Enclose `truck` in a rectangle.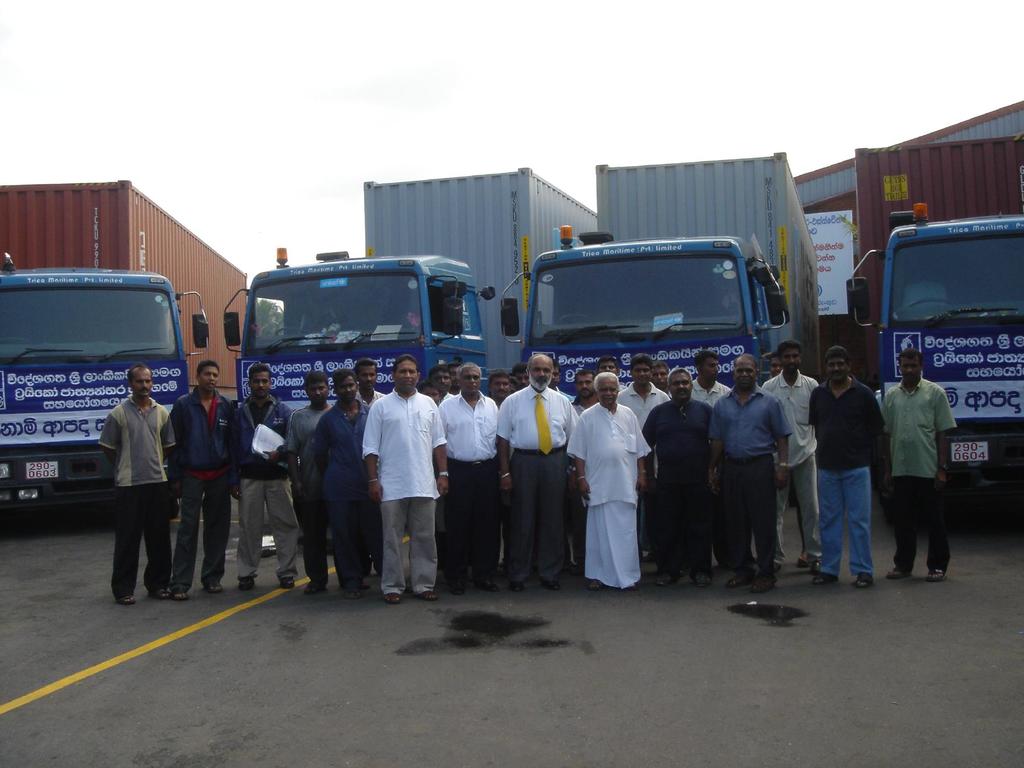
[861,132,1023,526].
